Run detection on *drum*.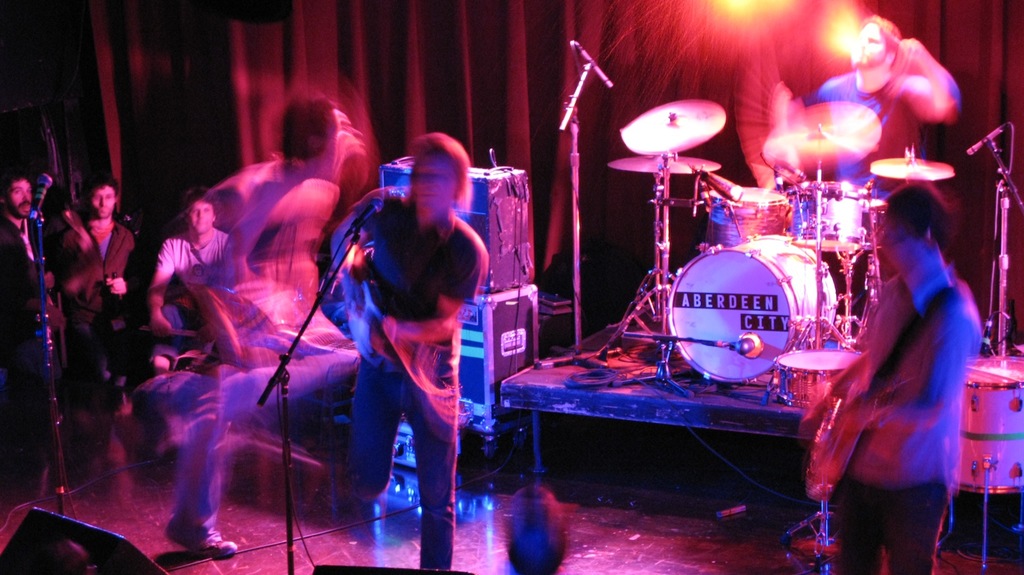
Result: l=788, t=178, r=866, b=251.
